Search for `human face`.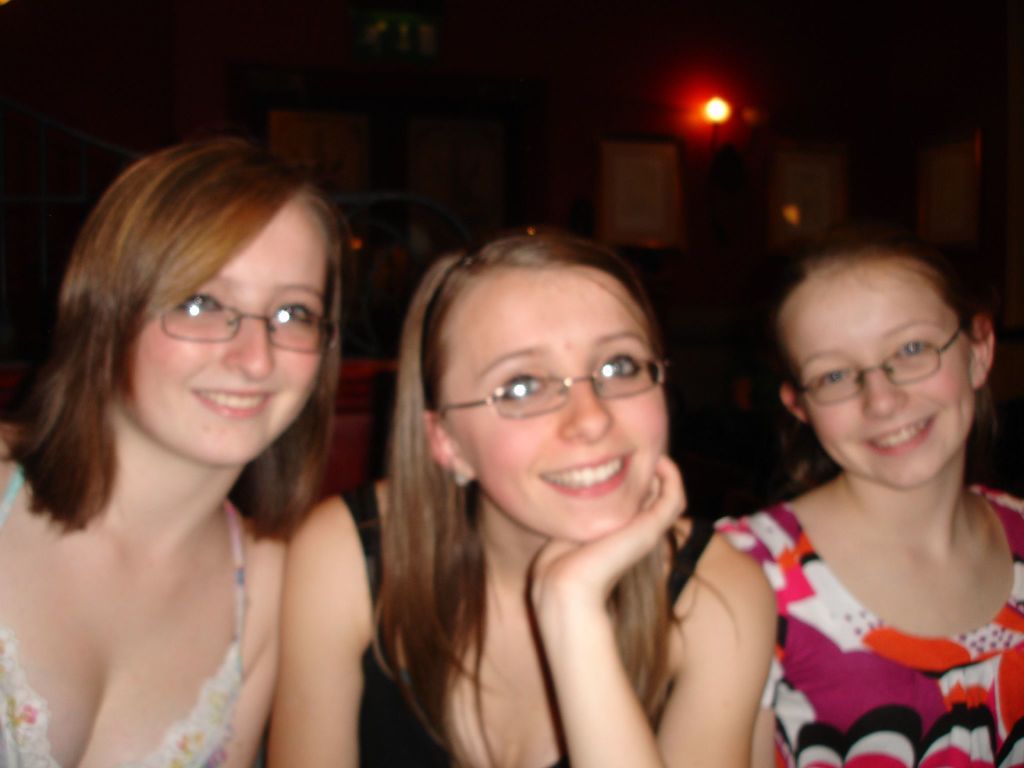
Found at BBox(778, 259, 963, 471).
